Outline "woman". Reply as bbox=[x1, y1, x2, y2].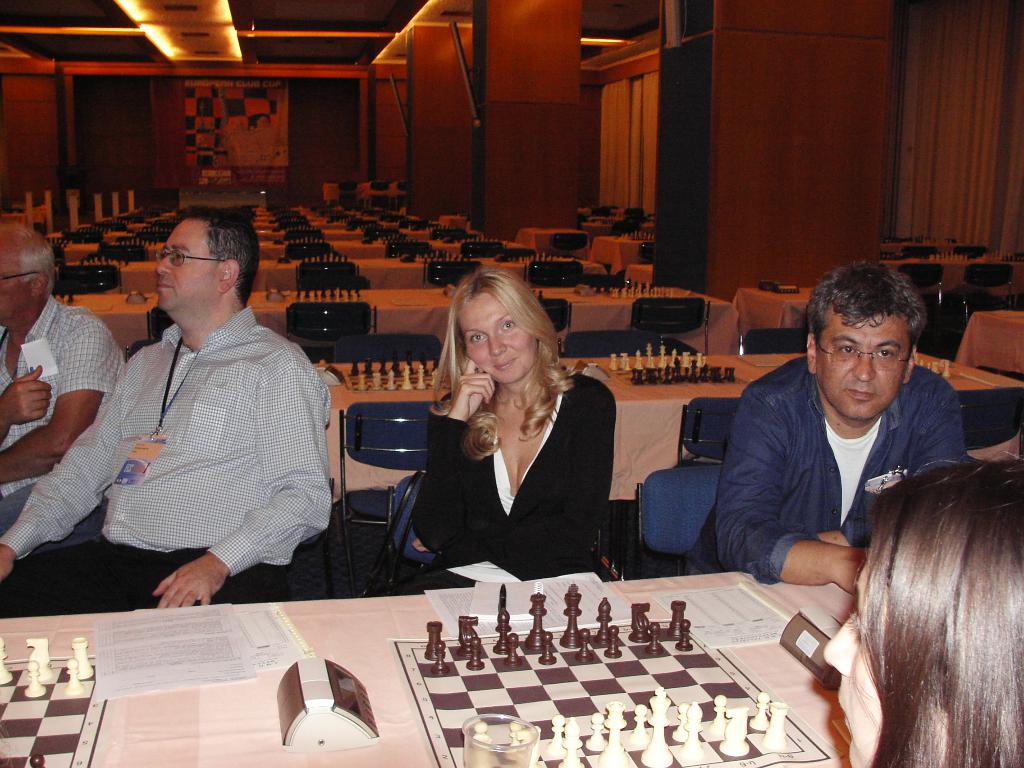
bbox=[820, 463, 1023, 765].
